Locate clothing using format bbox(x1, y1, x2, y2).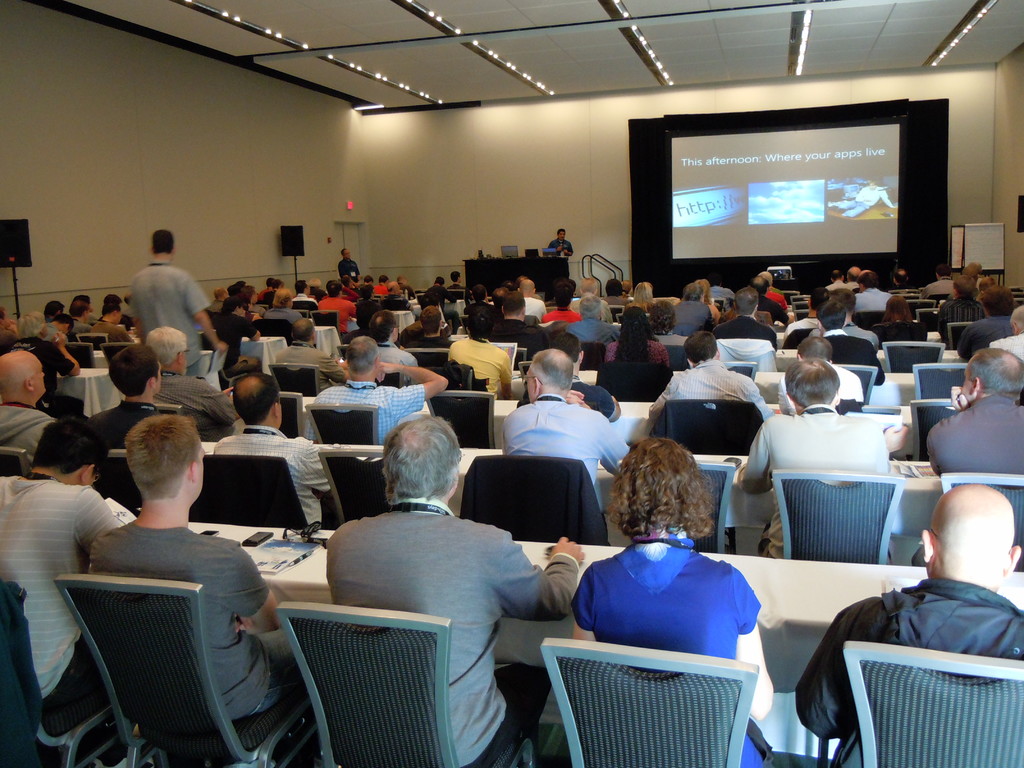
bbox(277, 343, 330, 381).
